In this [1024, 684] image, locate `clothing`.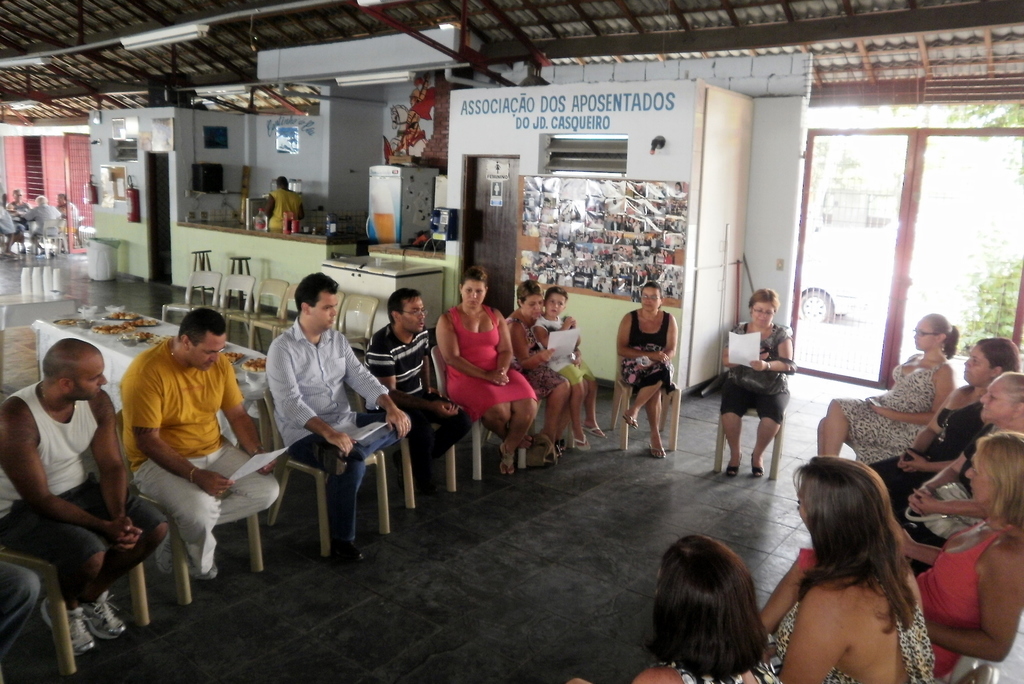
Bounding box: bbox=(0, 376, 173, 599).
